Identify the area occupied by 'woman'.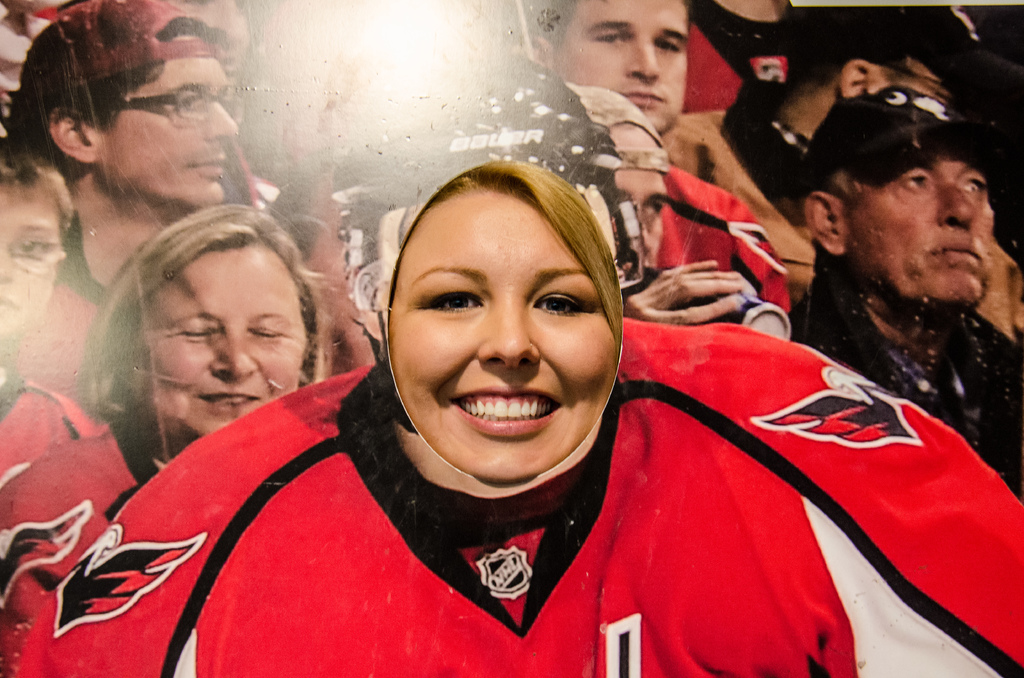
Area: 390/155/630/478.
